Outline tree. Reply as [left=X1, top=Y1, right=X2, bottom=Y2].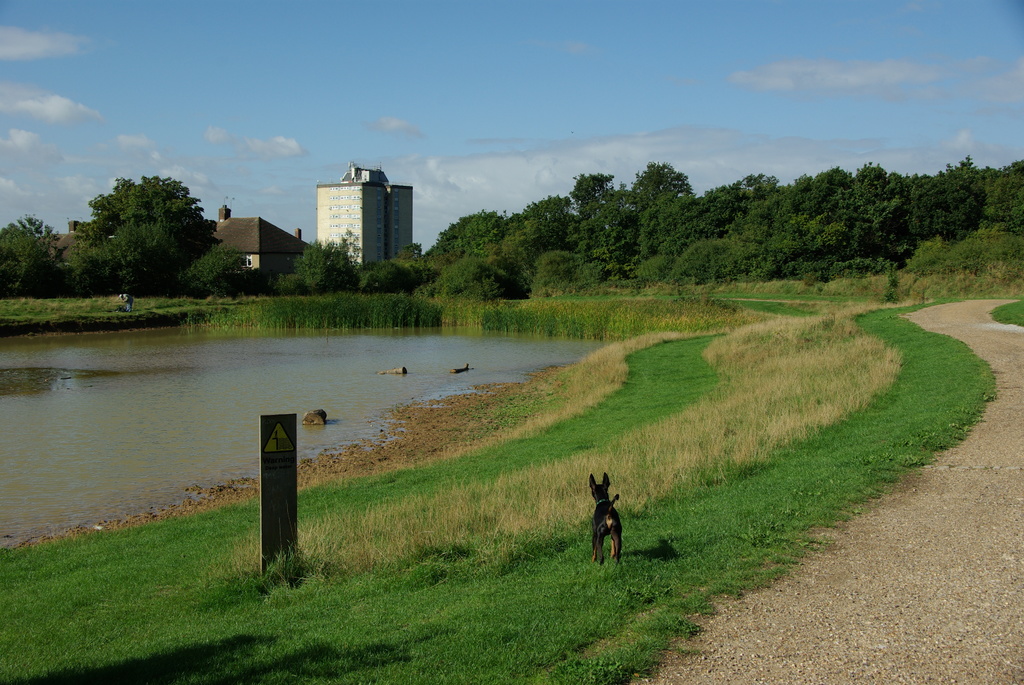
[left=74, top=152, right=206, bottom=306].
